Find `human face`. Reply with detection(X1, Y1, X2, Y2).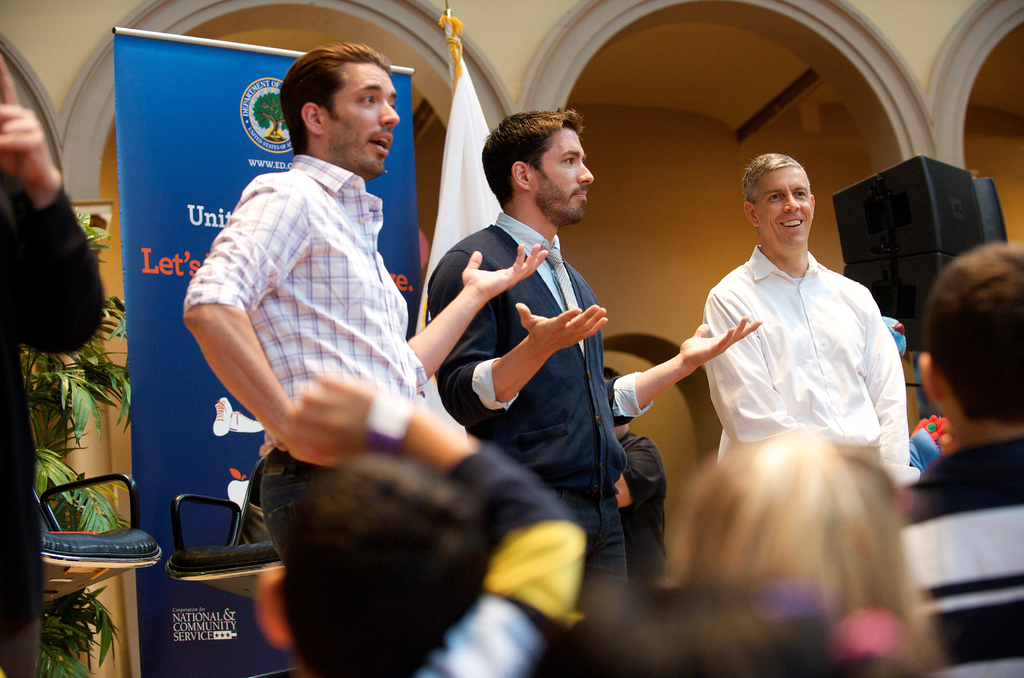
detection(755, 156, 819, 245).
